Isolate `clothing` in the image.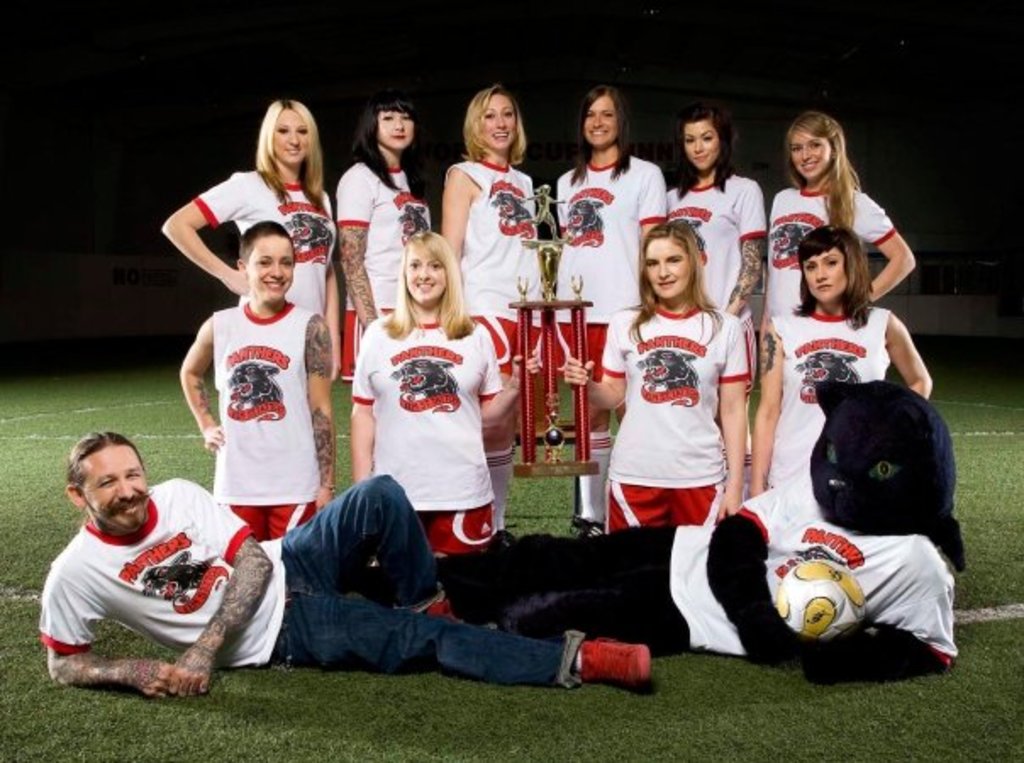
Isolated region: BBox(665, 166, 765, 322).
